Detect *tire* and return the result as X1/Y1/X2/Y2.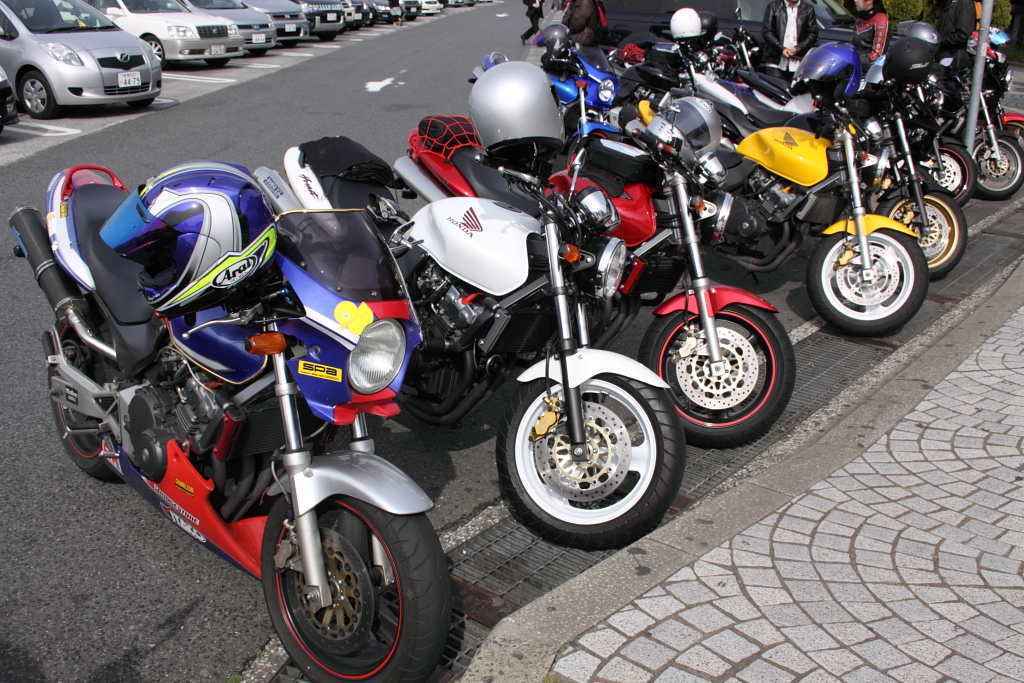
1000/120/1023/144.
